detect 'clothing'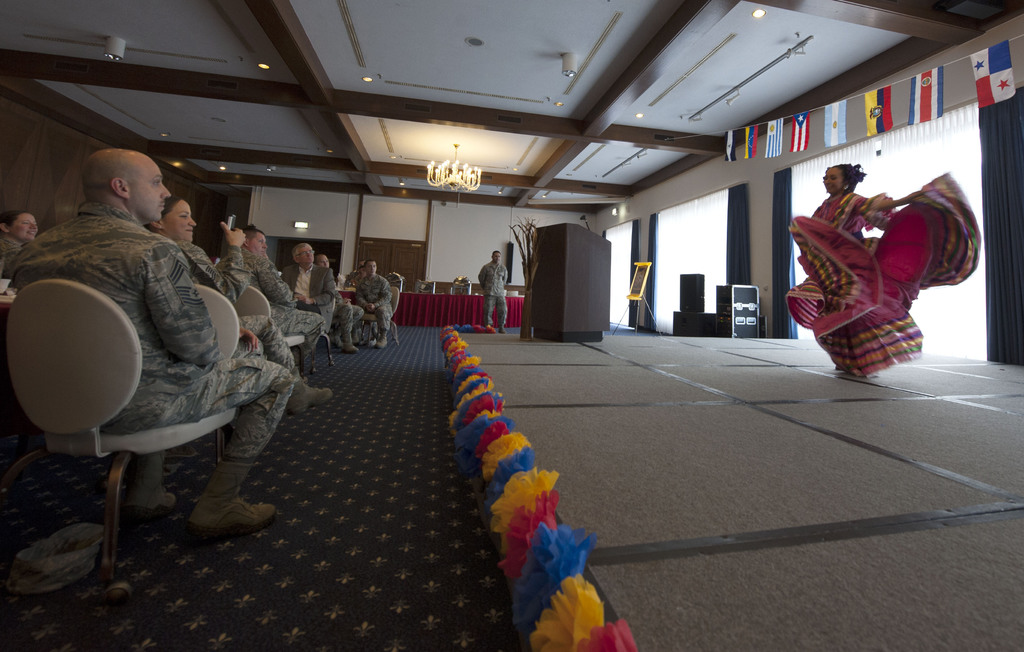
<box>480,259,509,328</box>
